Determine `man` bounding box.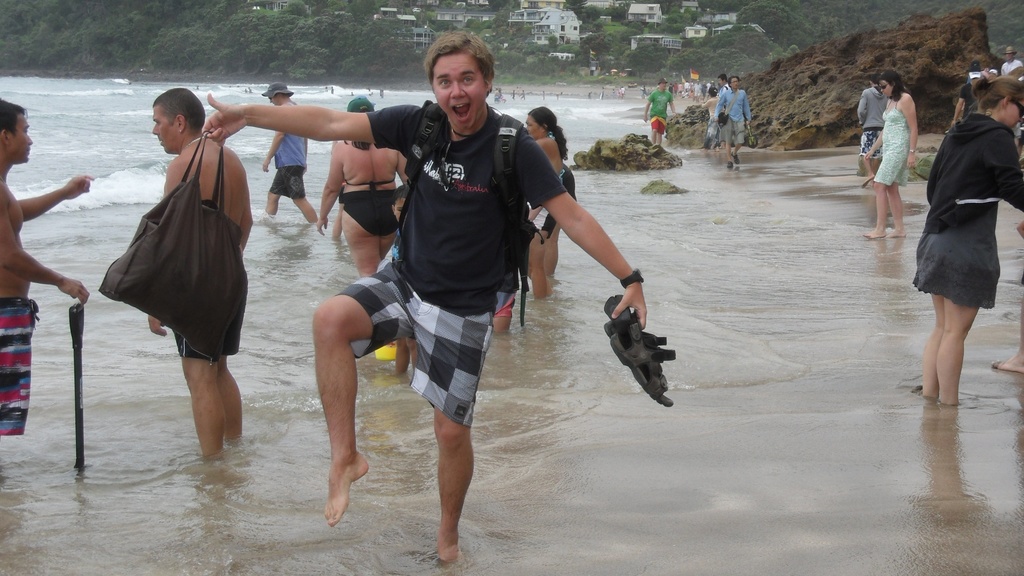
Determined: (left=0, top=95, right=95, bottom=429).
